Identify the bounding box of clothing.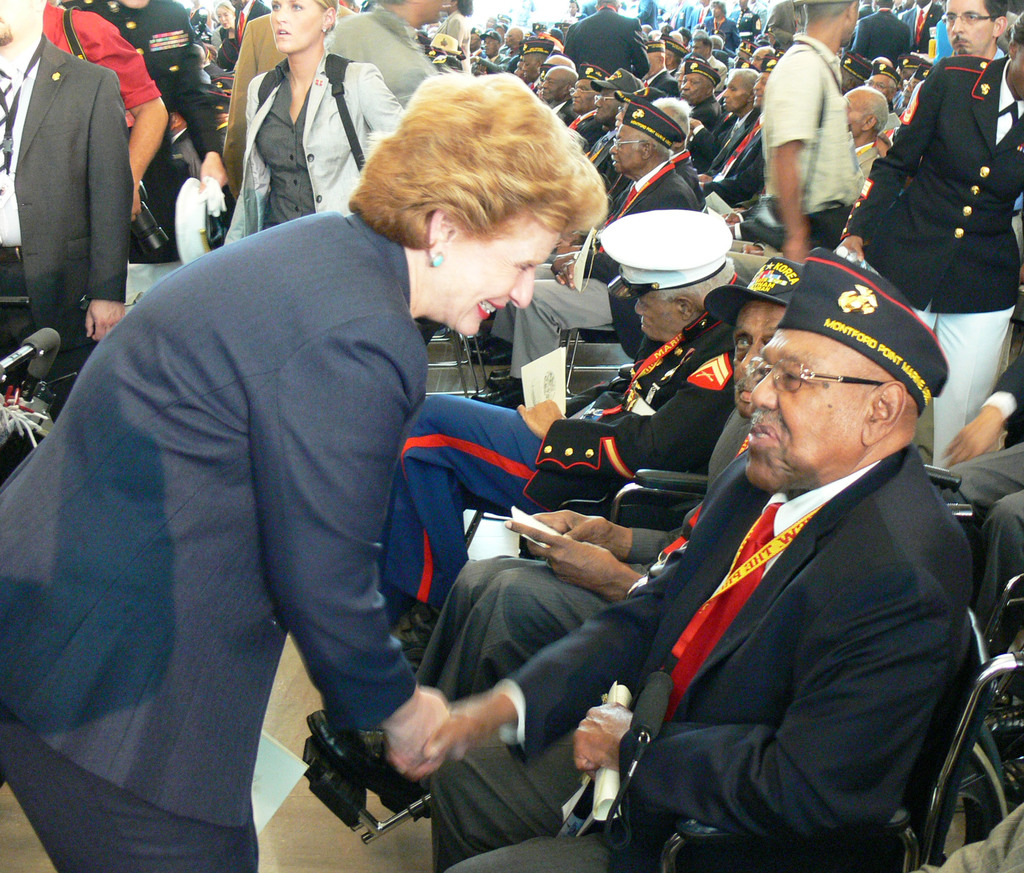
767 0 799 45.
